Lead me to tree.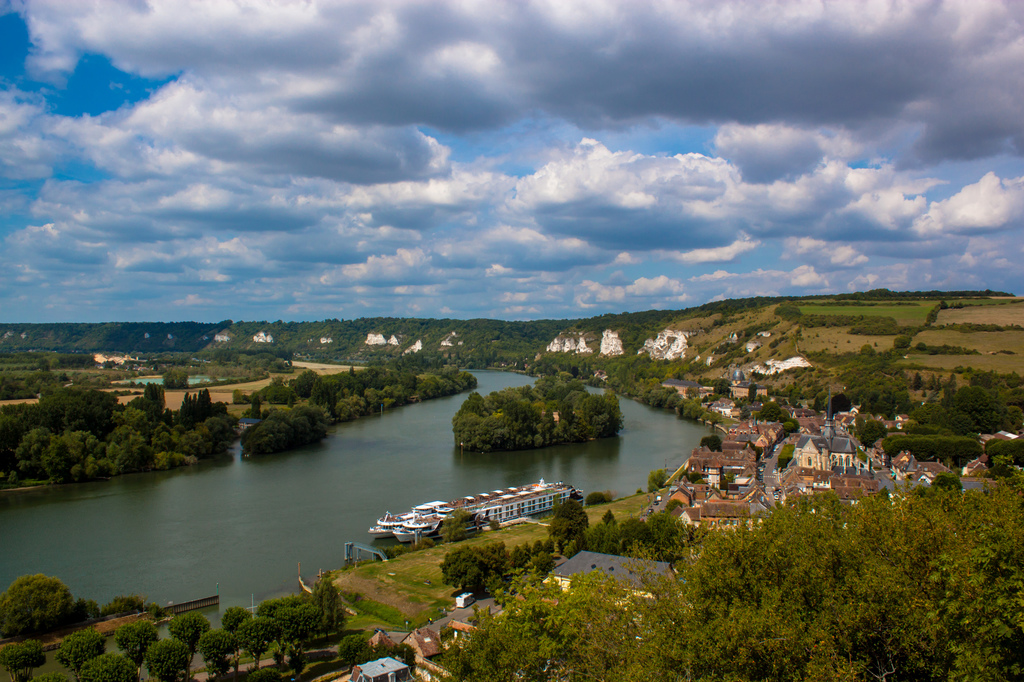
Lead to 428/456/1023/681.
